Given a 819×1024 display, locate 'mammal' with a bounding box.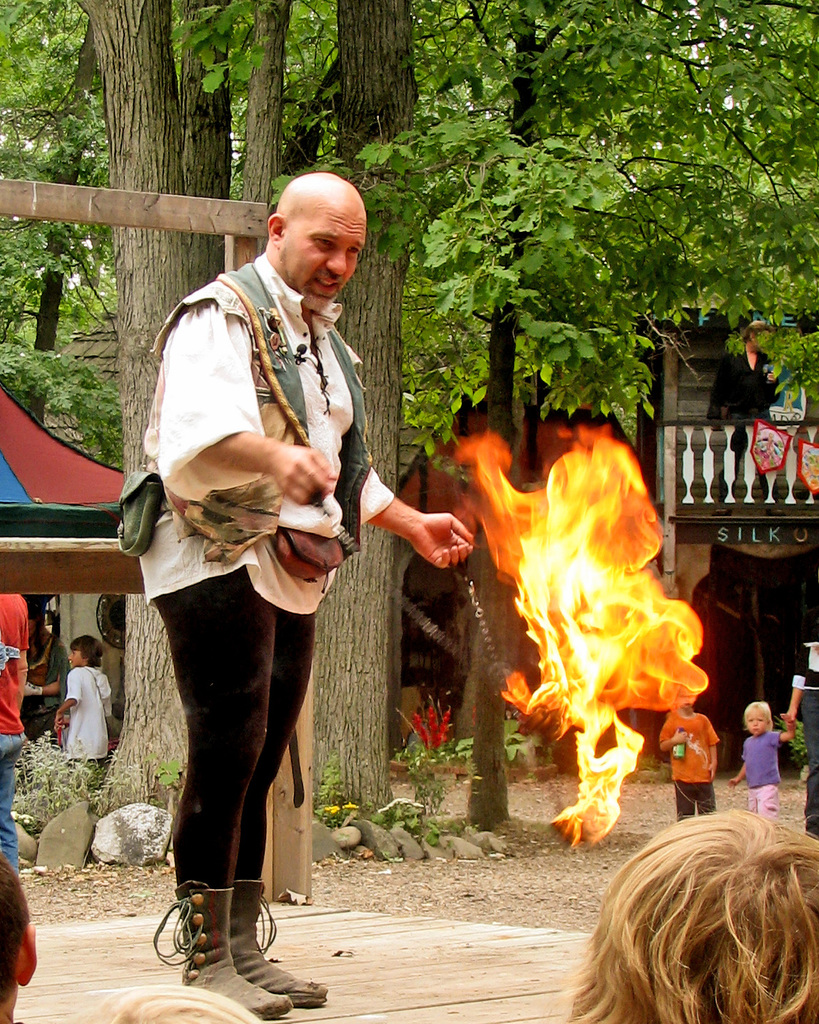
Located: bbox=[721, 699, 796, 818].
